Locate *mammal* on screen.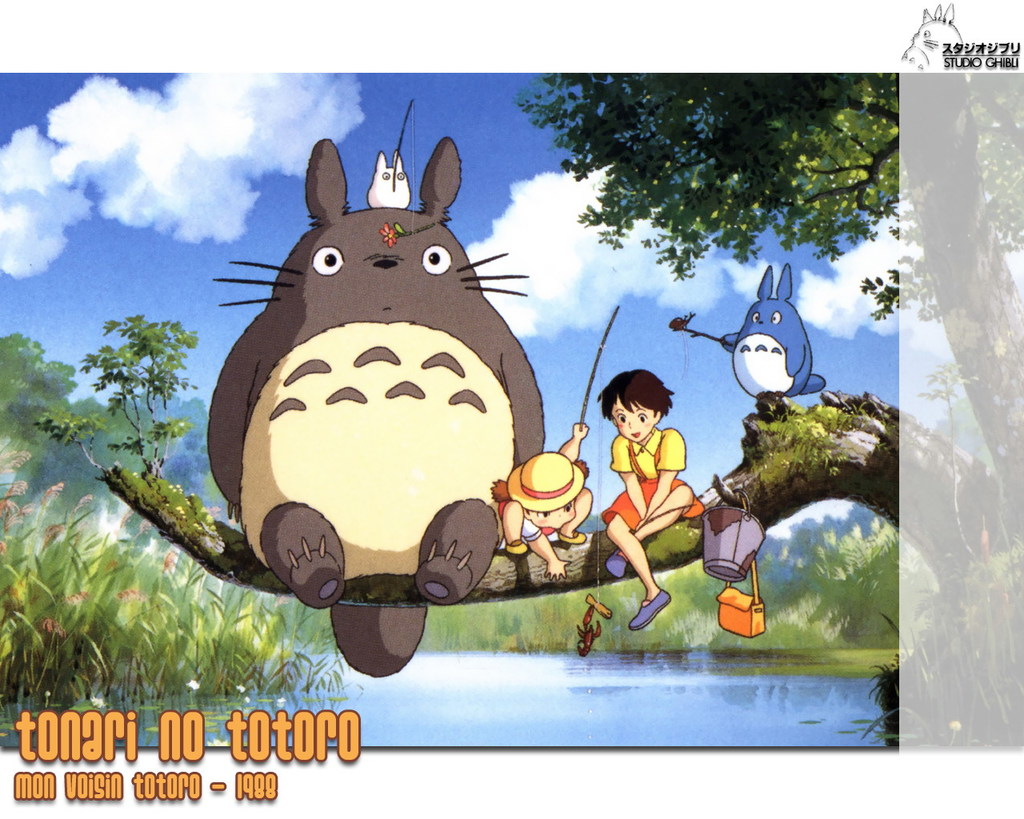
On screen at {"left": 487, "top": 421, "right": 584, "bottom": 577}.
